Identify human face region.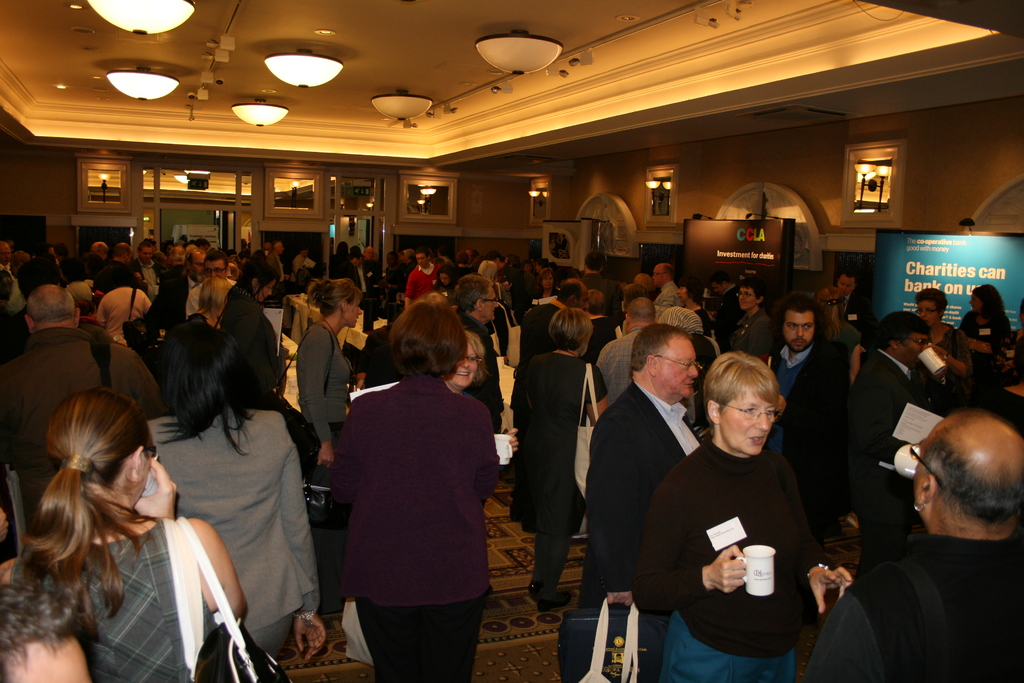
Region: 346:302:360:329.
